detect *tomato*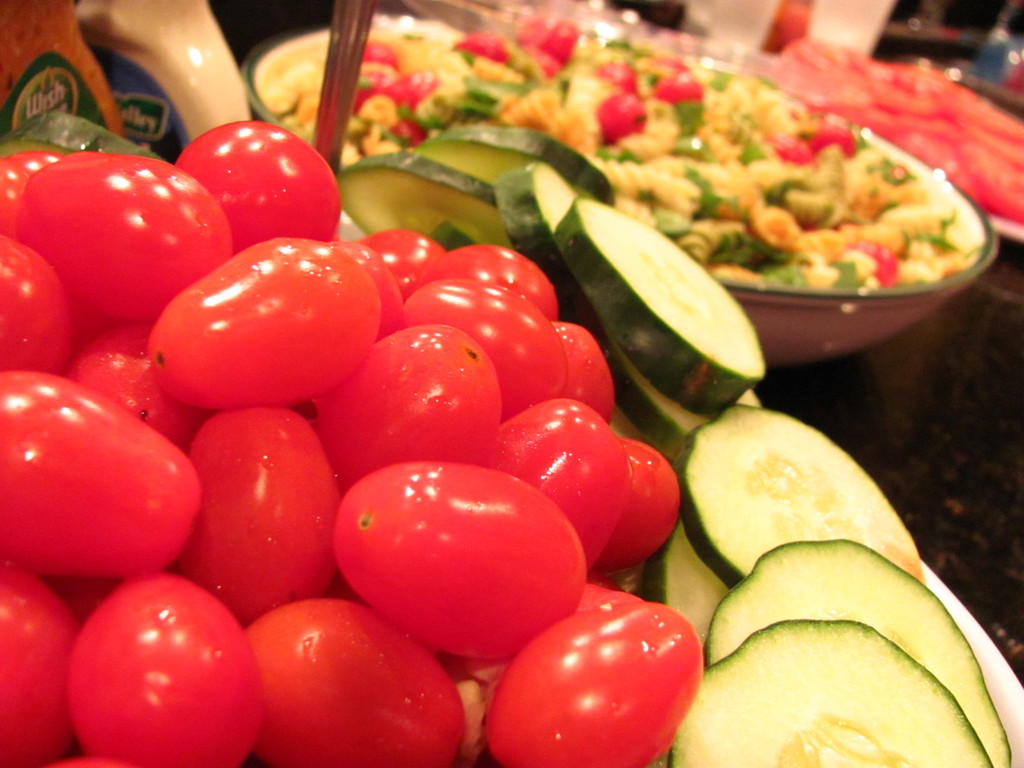
box=[493, 397, 634, 570]
